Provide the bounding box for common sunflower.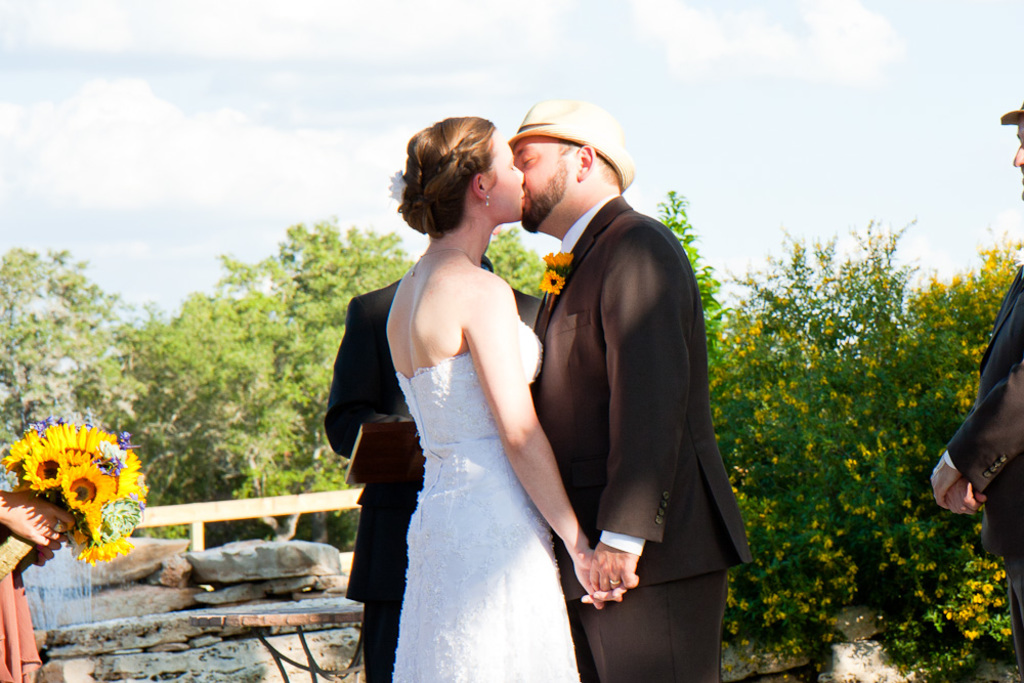
50/422/112/460.
